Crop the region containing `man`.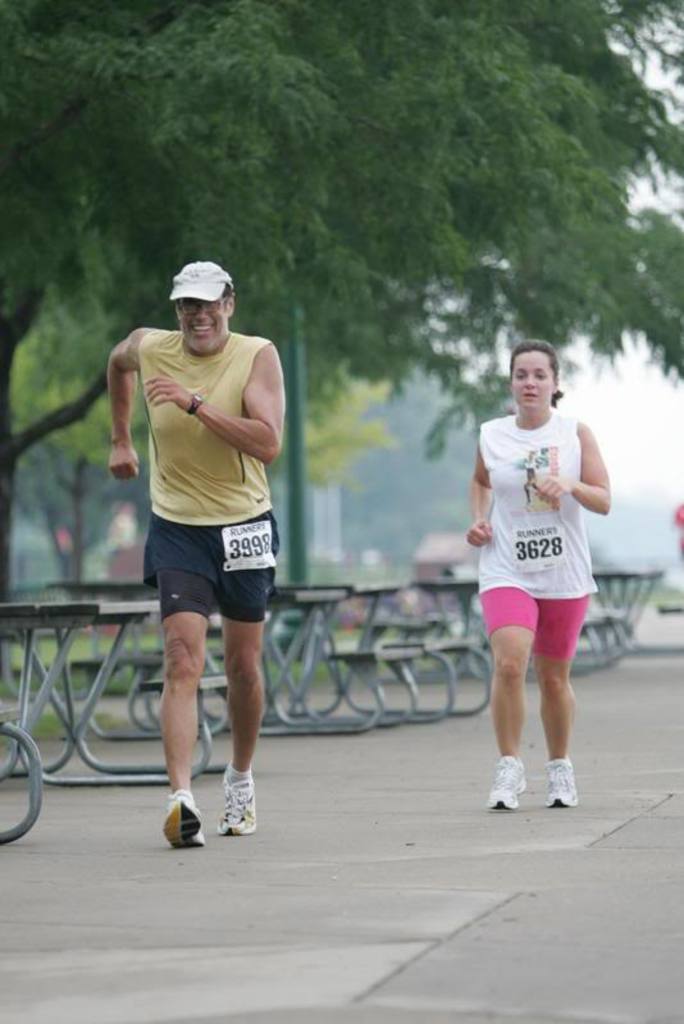
Crop region: detection(111, 262, 287, 846).
